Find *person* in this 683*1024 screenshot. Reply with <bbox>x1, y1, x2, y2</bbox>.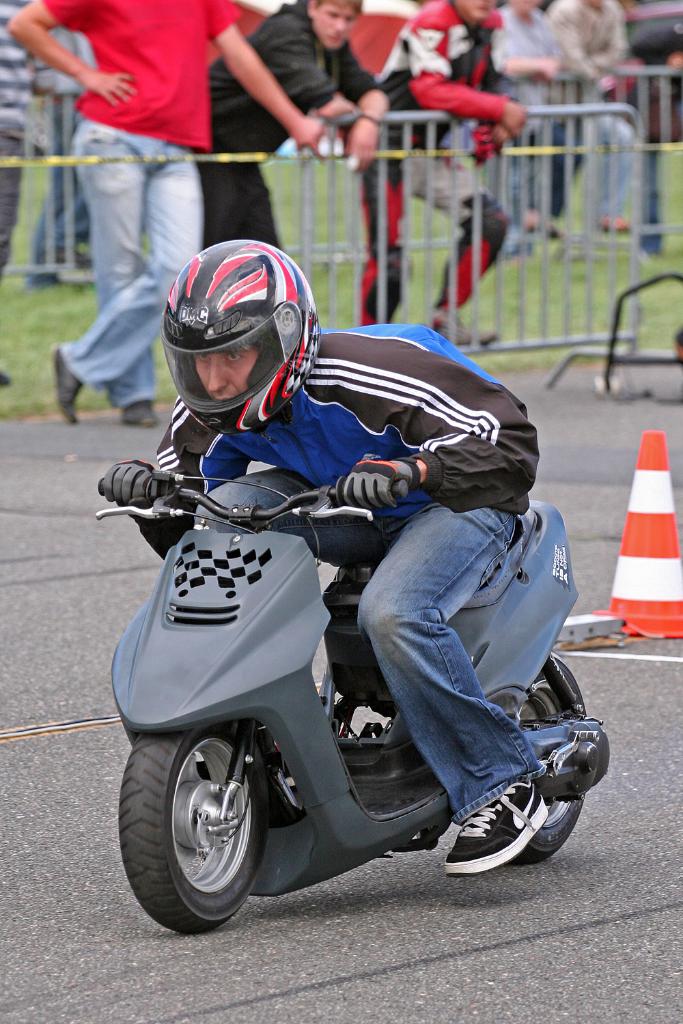
<bbox>132, 218, 573, 948</bbox>.
